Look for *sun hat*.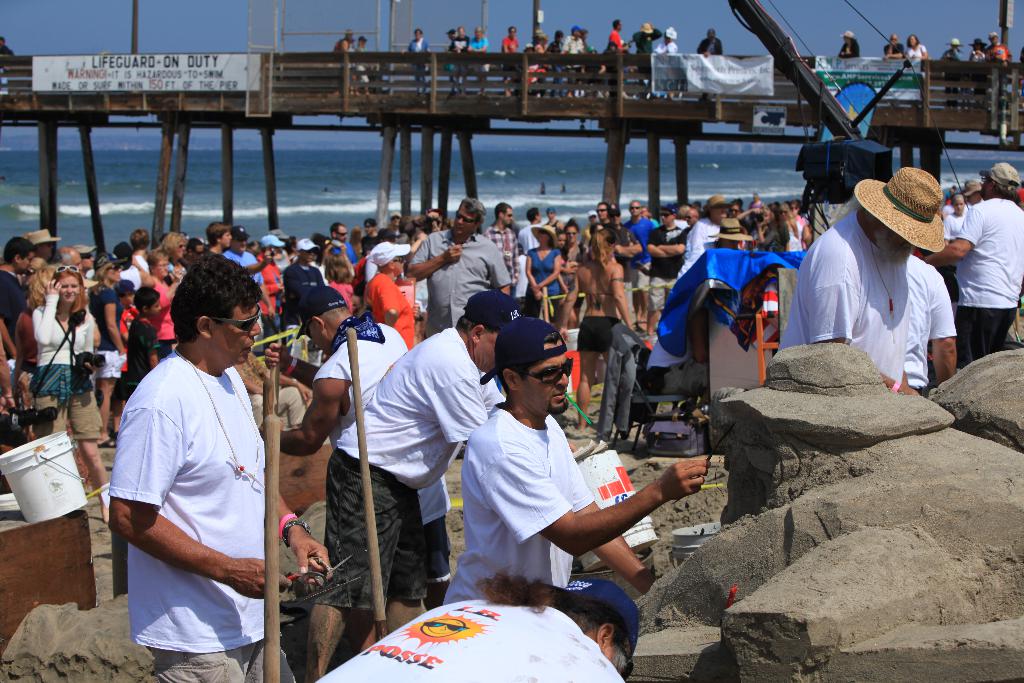
Found: region(65, 241, 97, 254).
